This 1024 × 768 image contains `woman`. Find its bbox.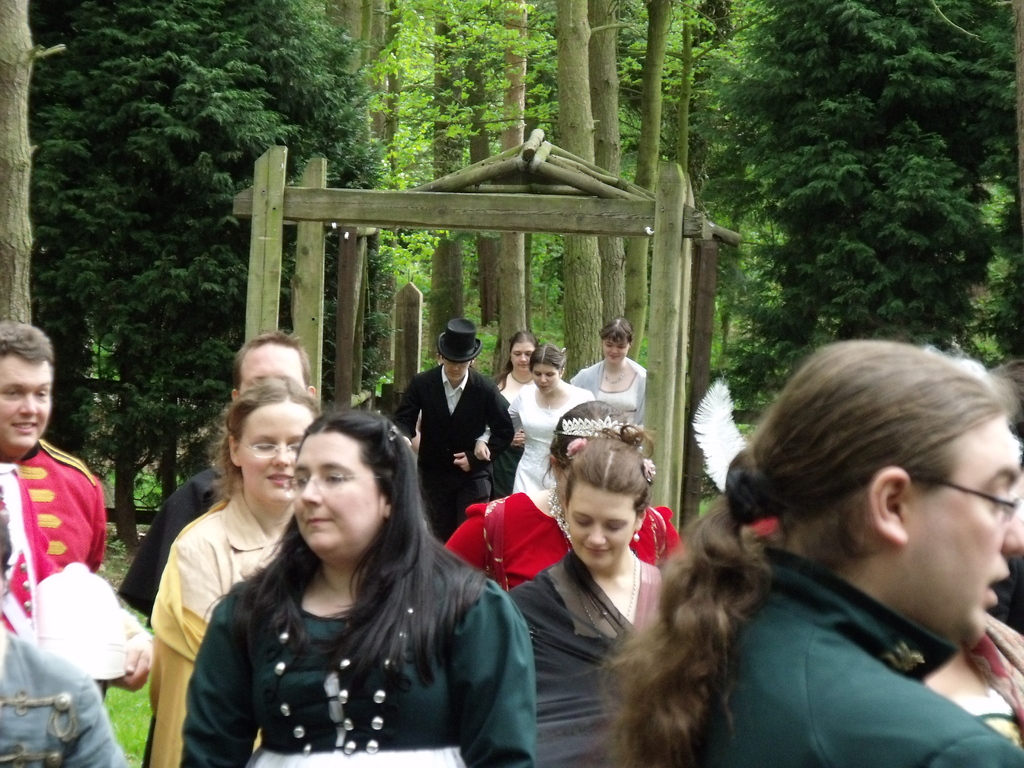
left=478, top=342, right=601, bottom=502.
